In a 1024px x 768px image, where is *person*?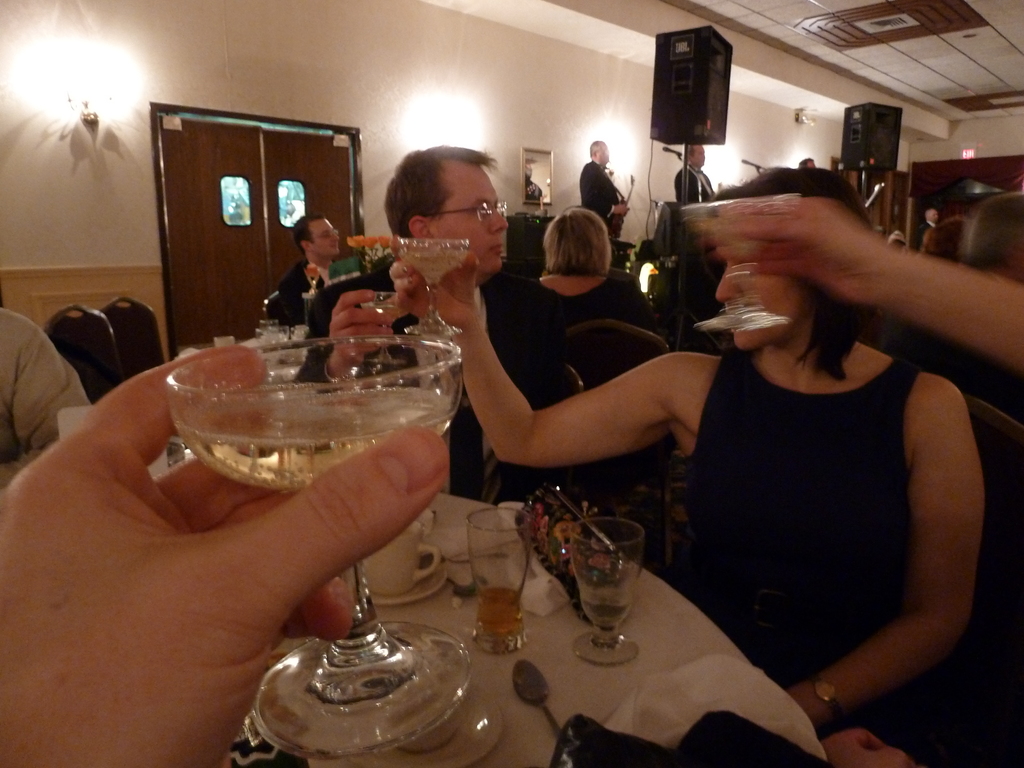
rect(391, 161, 982, 739).
